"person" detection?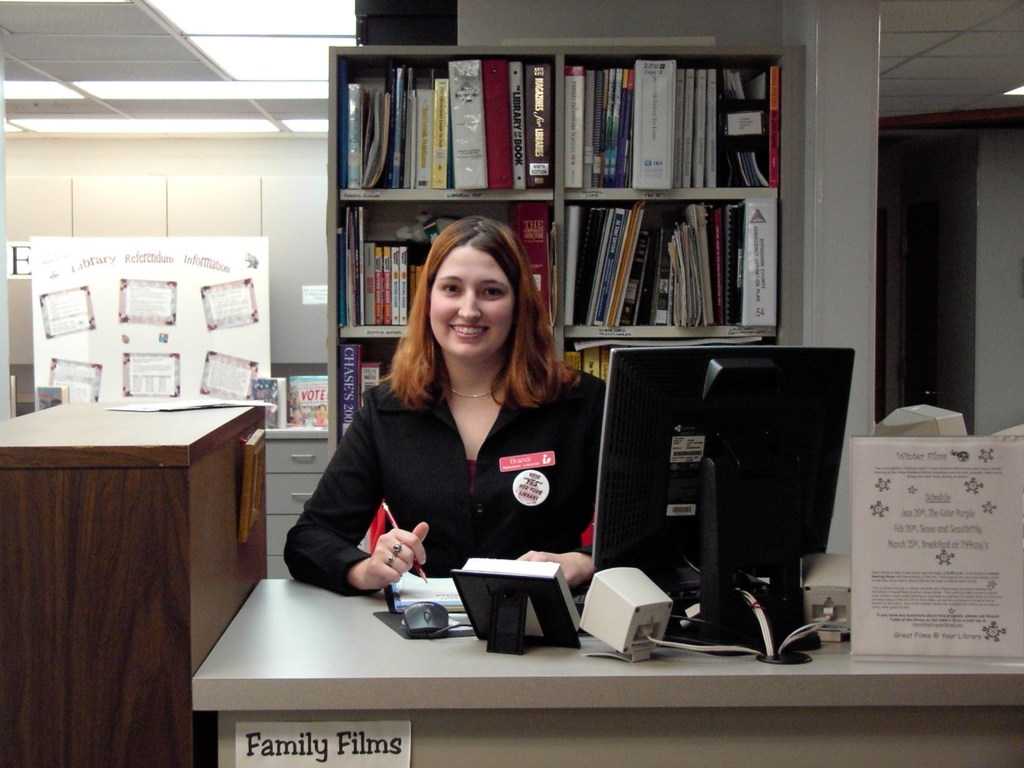
box=[283, 218, 619, 586]
